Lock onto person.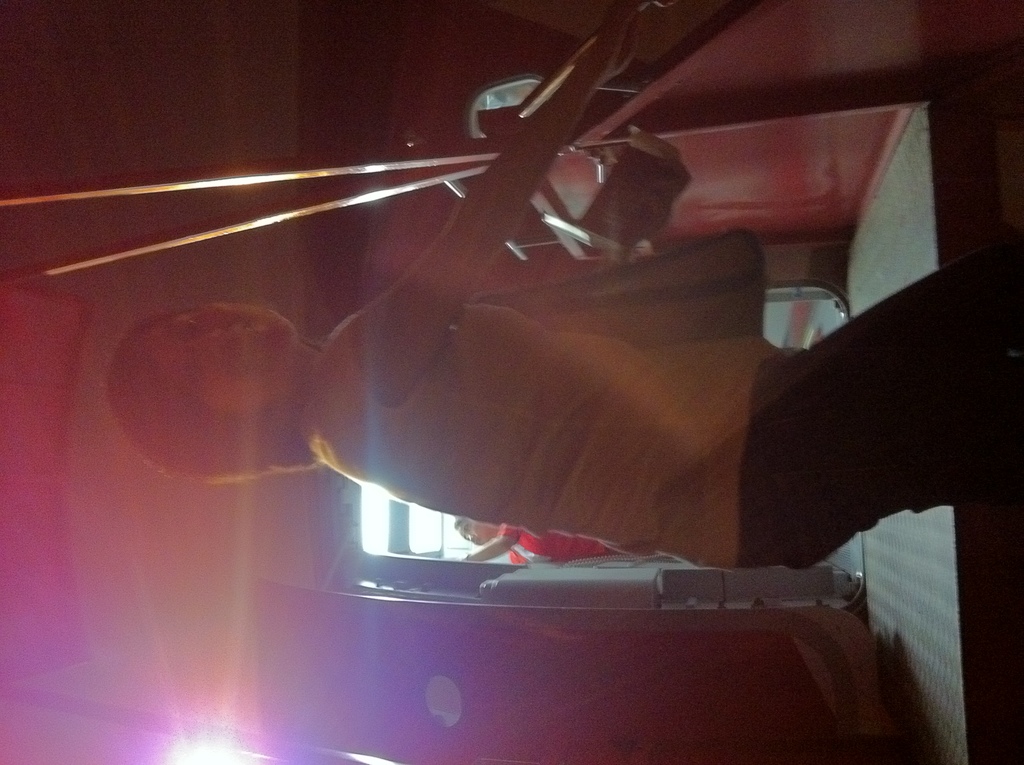
Locked: x1=108, y1=0, x2=1023, y2=568.
